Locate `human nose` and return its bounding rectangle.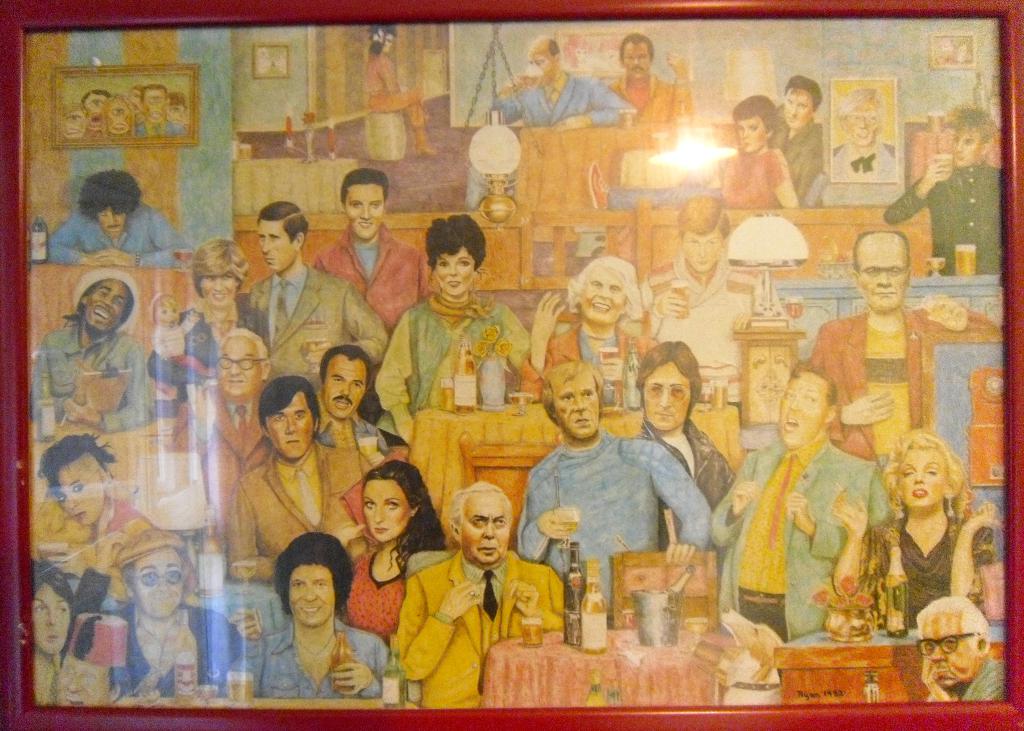
[915,471,923,483].
